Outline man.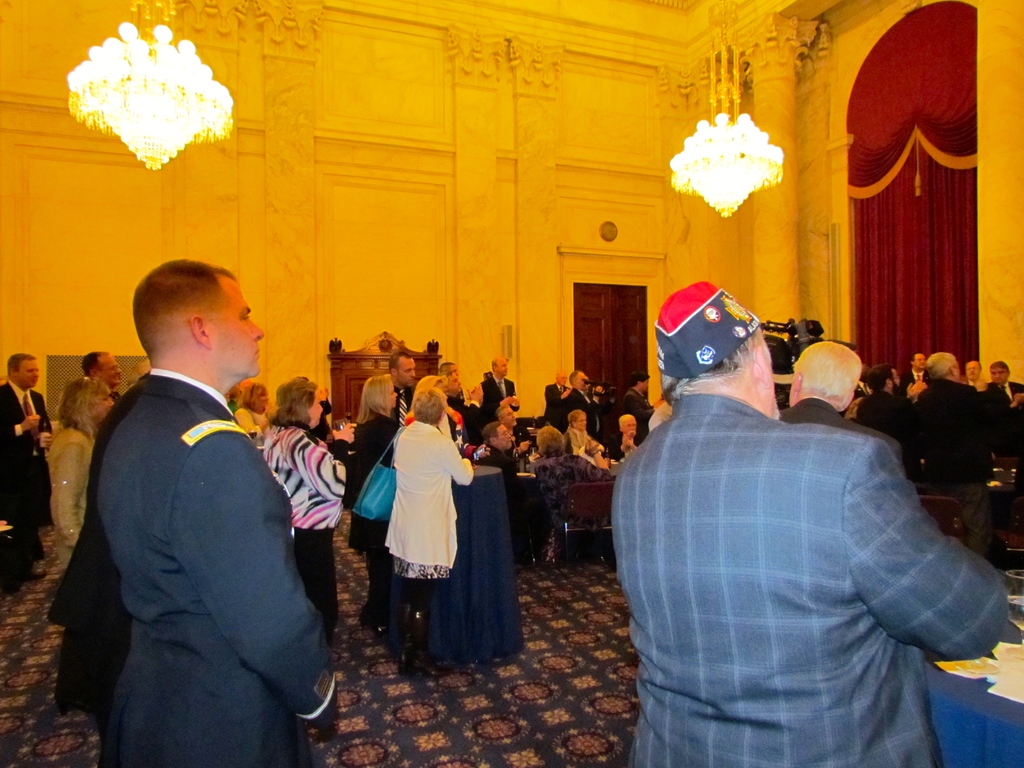
Outline: (x1=83, y1=352, x2=120, y2=401).
